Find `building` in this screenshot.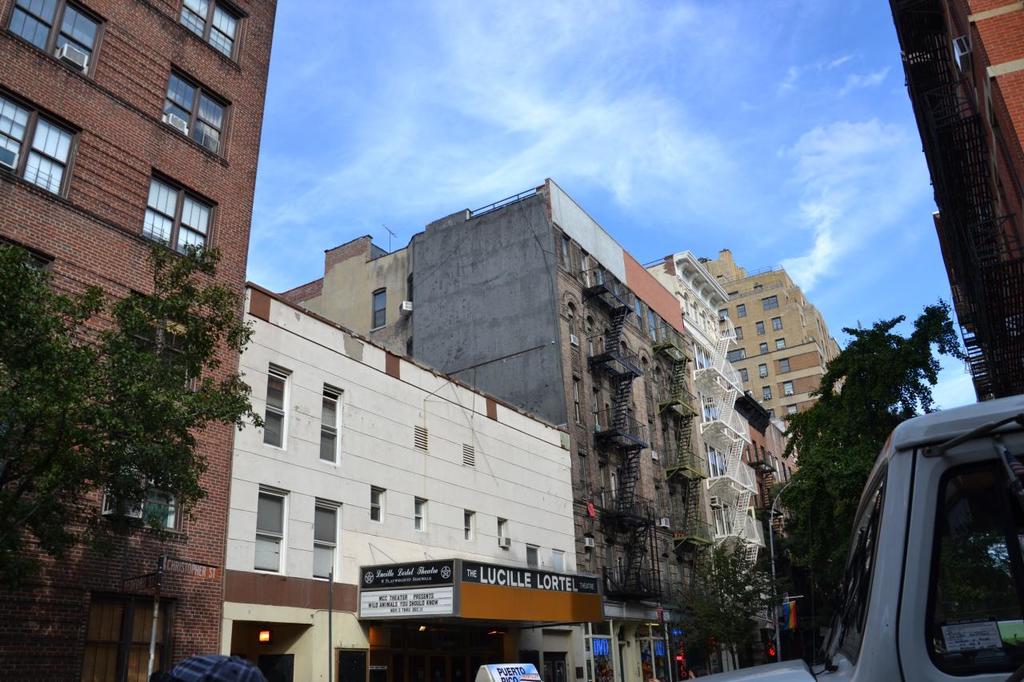
The bounding box for `building` is [212,267,582,681].
